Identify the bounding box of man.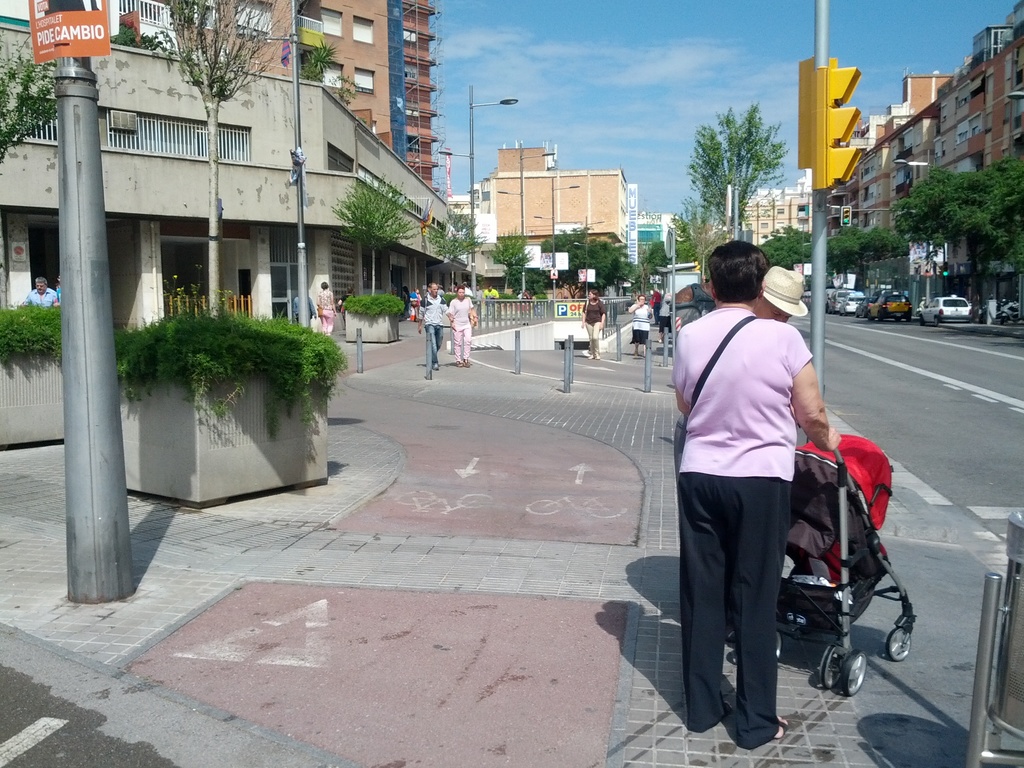
[x1=411, y1=278, x2=458, y2=371].
